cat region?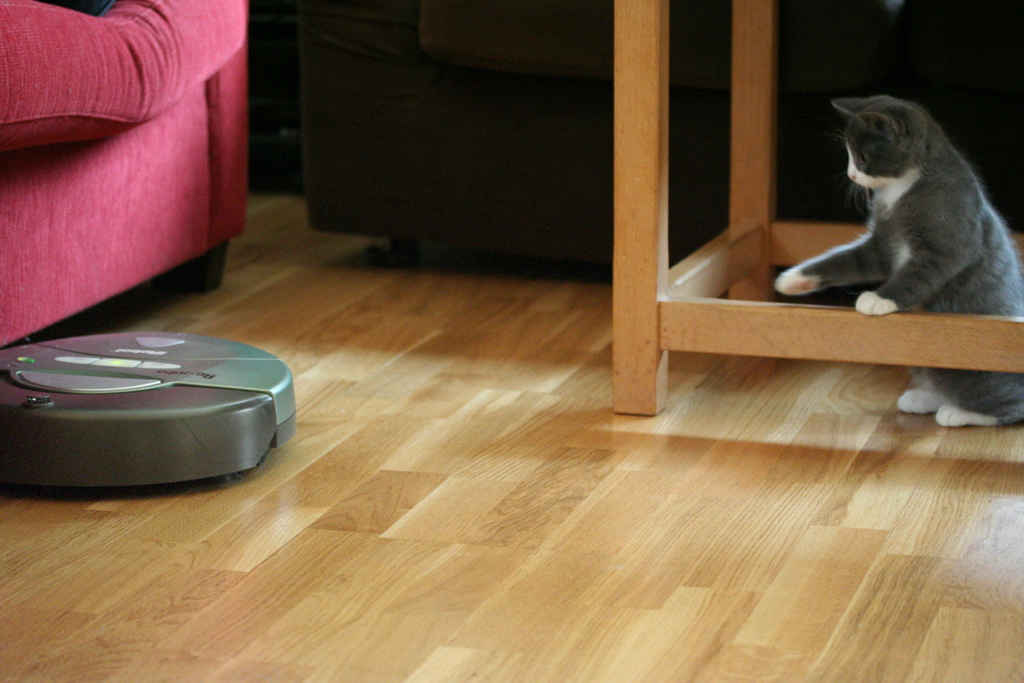
detection(769, 89, 1023, 436)
